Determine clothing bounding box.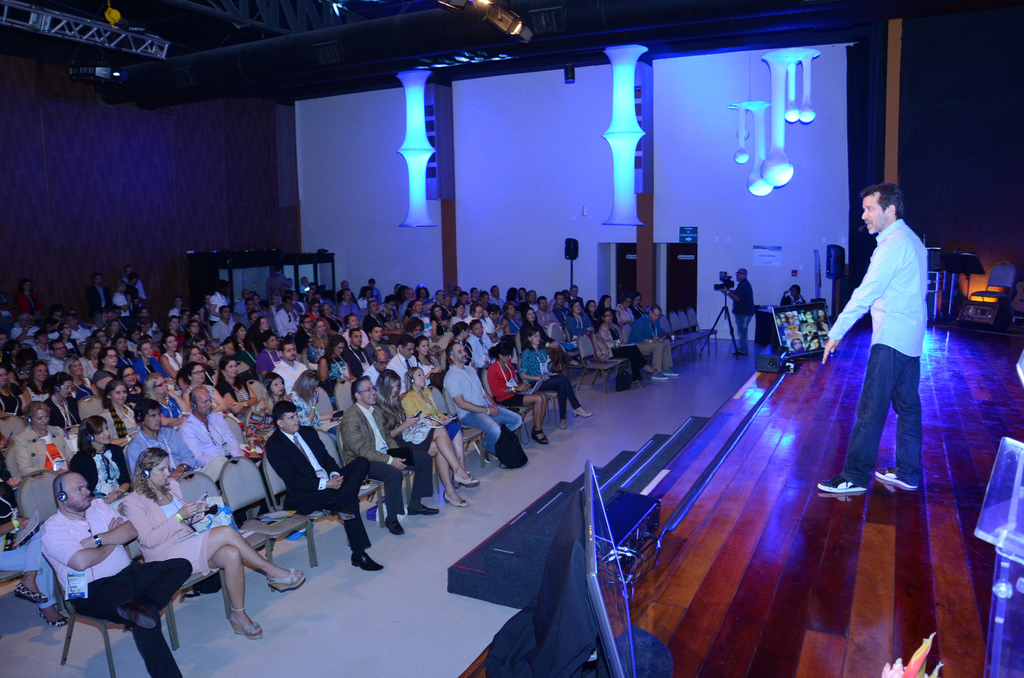
Determined: pyautogui.locateOnScreen(13, 427, 75, 481).
